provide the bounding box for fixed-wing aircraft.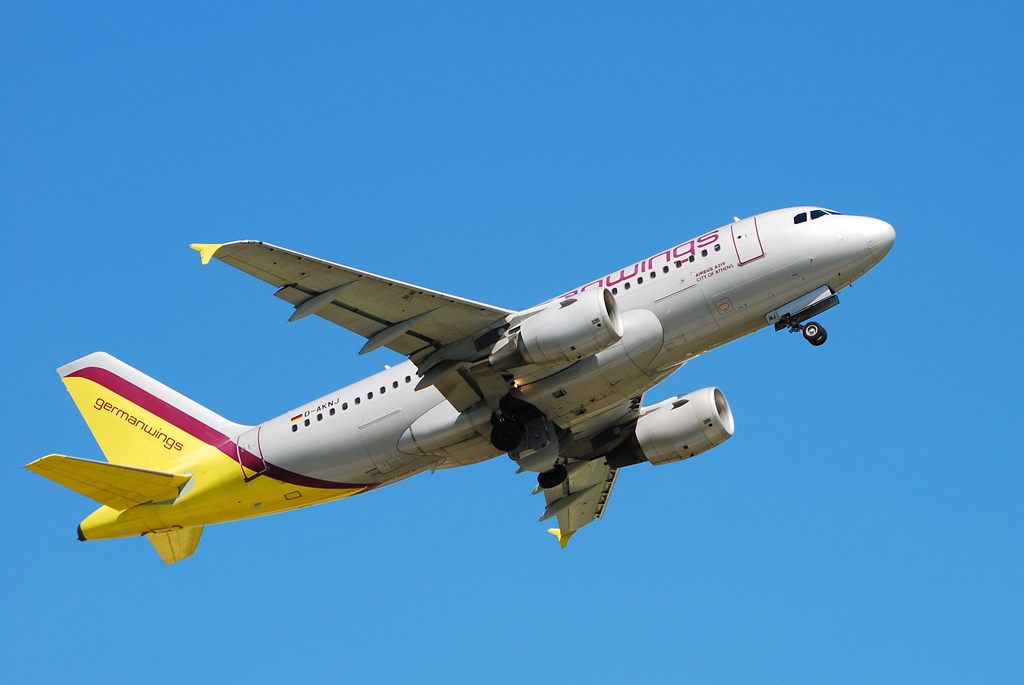
38, 195, 913, 560.
